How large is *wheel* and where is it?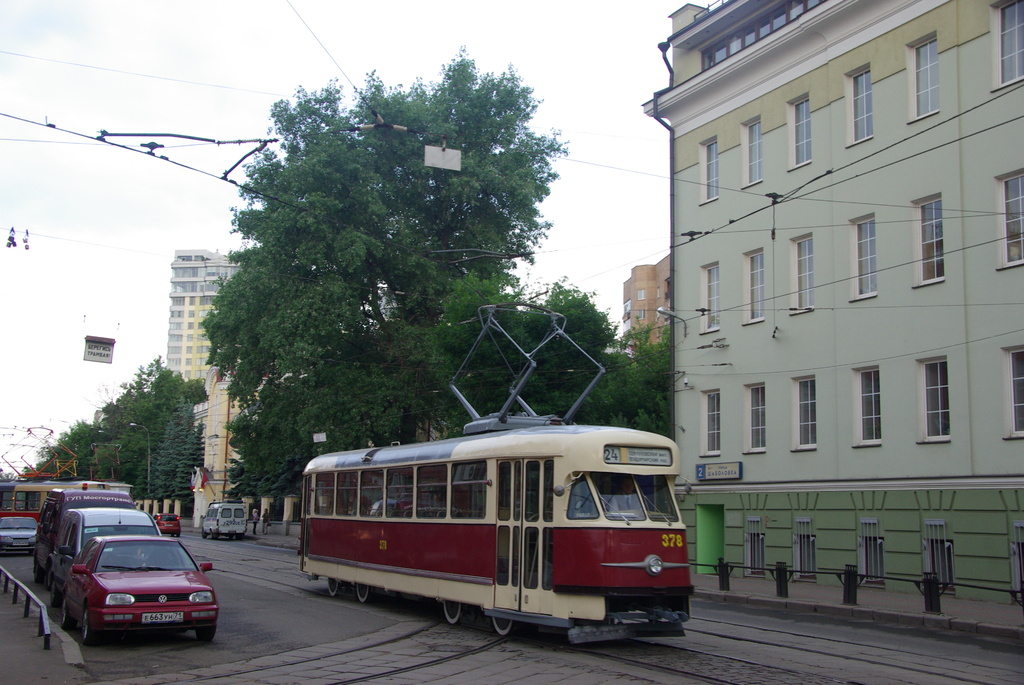
Bounding box: [left=233, top=535, right=236, bottom=543].
